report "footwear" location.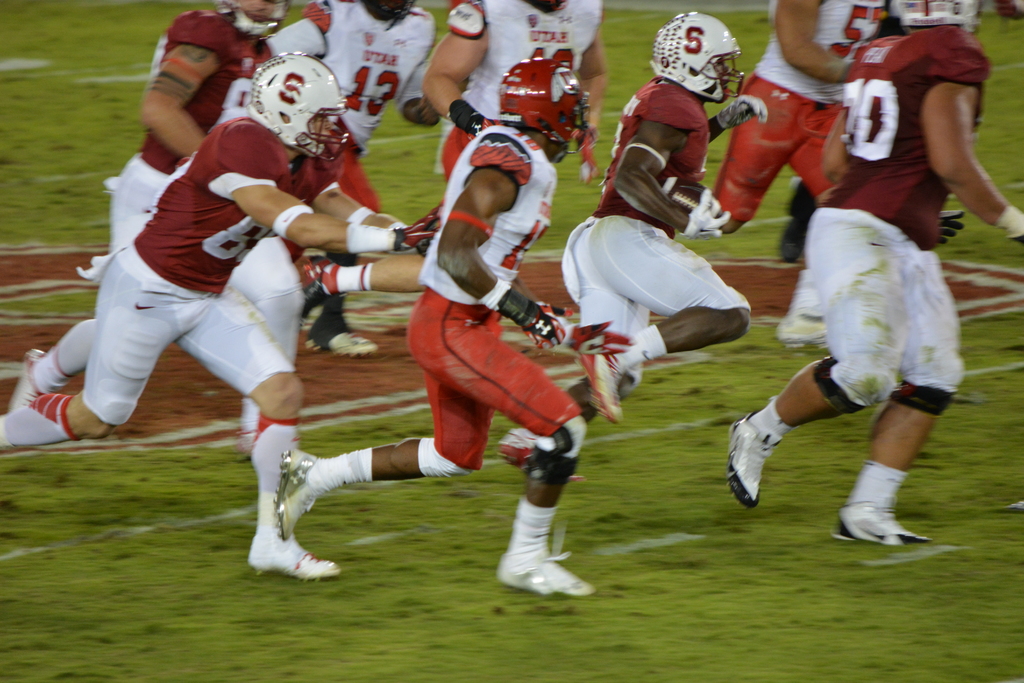
Report: pyautogui.locateOnScreen(496, 431, 589, 484).
